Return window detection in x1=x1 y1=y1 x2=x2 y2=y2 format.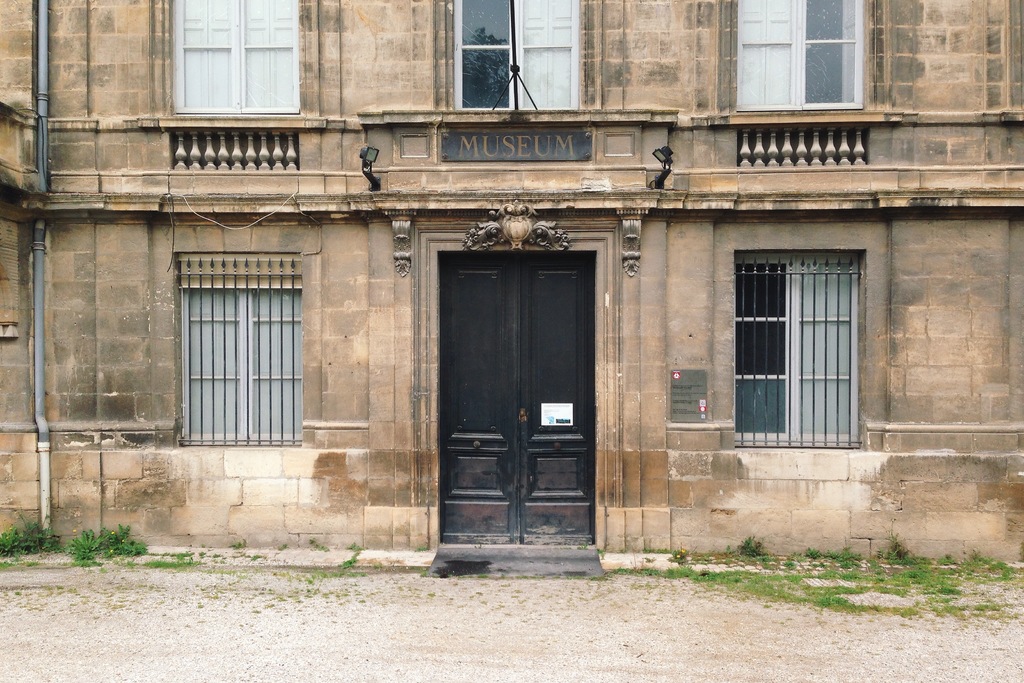
x1=460 y1=0 x2=571 y2=118.
